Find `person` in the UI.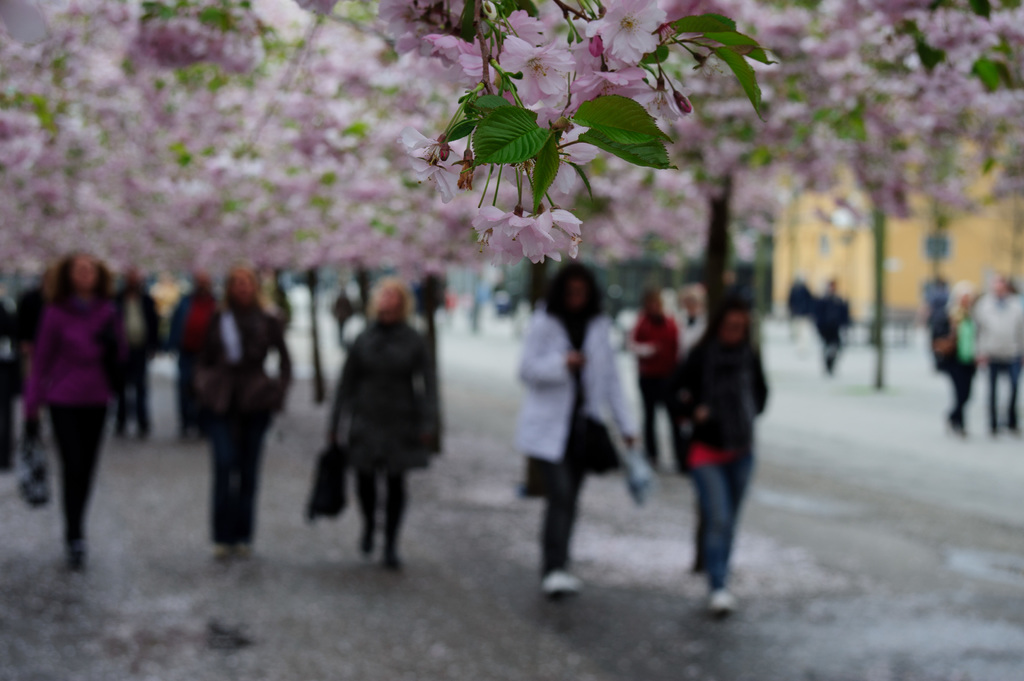
UI element at [115, 259, 160, 437].
